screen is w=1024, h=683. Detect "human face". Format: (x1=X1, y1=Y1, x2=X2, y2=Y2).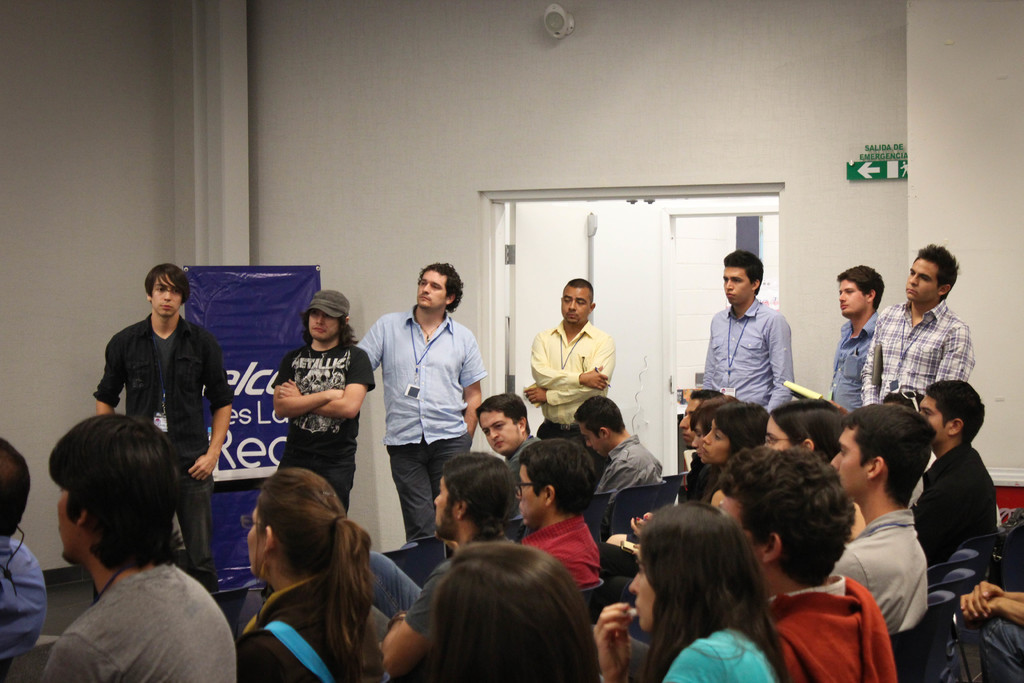
(x1=911, y1=255, x2=941, y2=311).
